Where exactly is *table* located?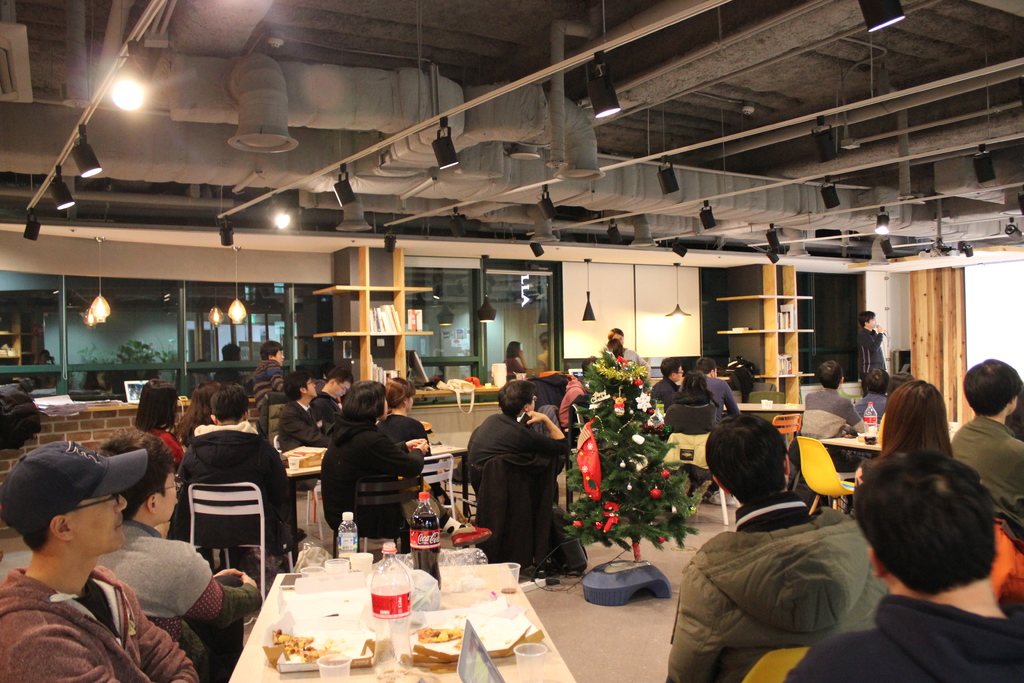
Its bounding box is 408:398:501:447.
